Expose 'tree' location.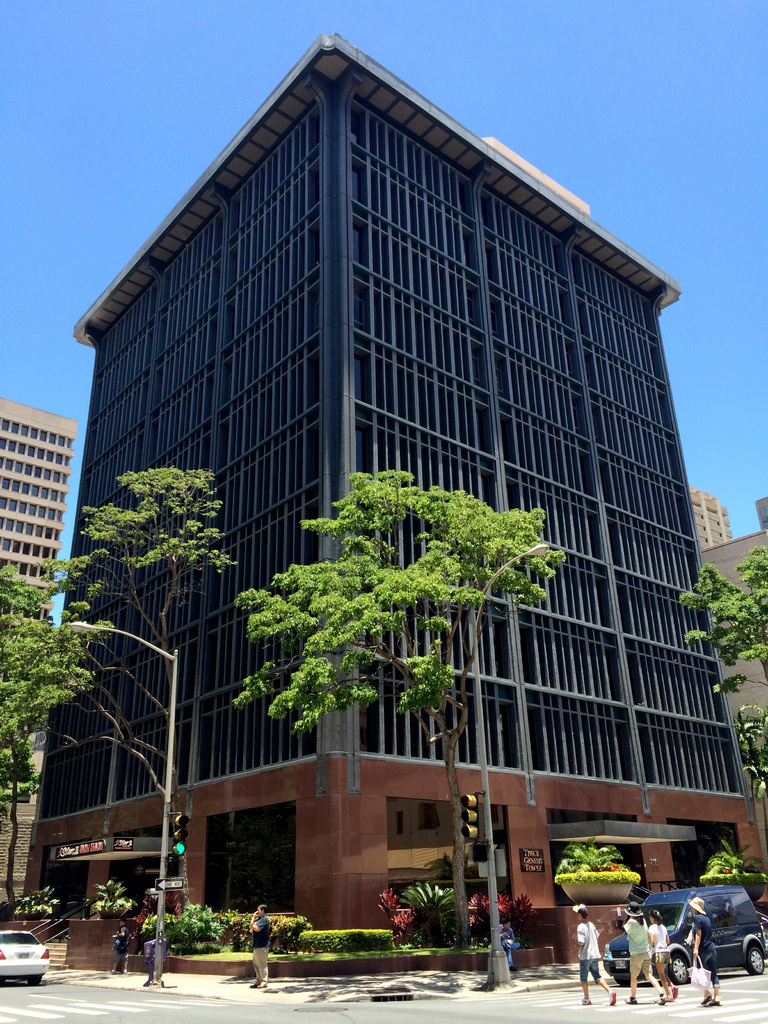
Exposed at box(58, 466, 247, 903).
